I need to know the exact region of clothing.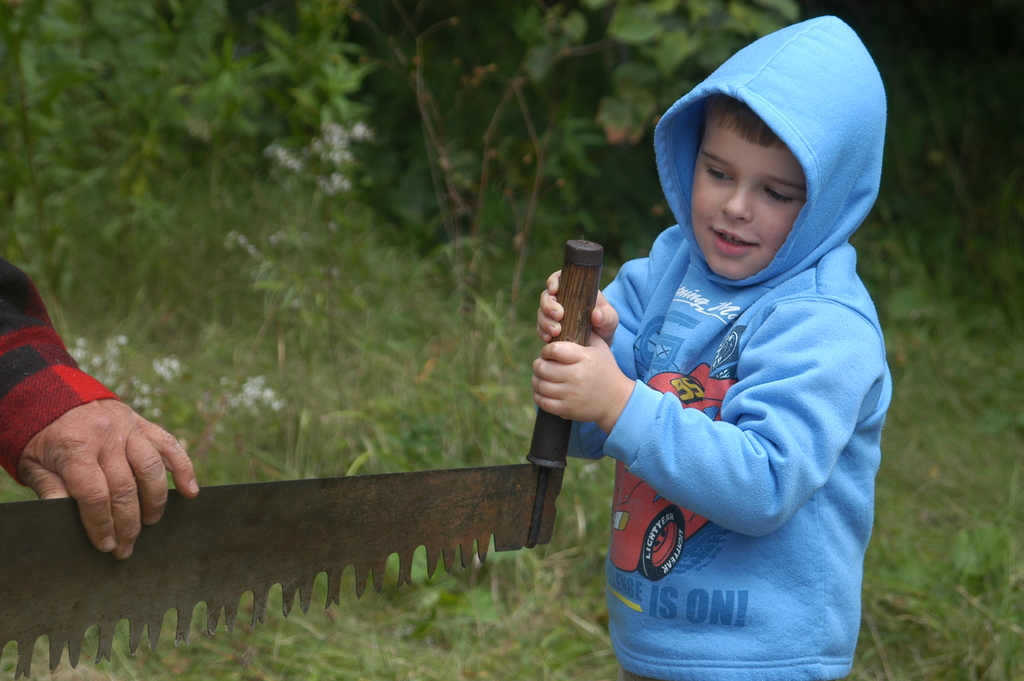
Region: x1=561 y1=104 x2=898 y2=668.
